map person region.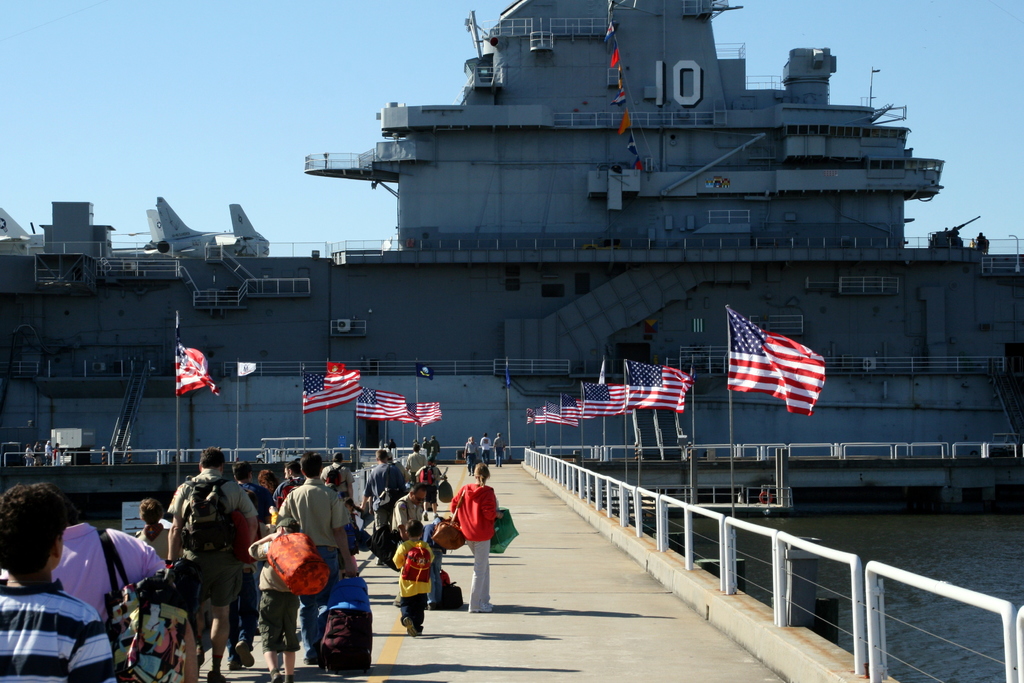
Mapped to select_region(134, 498, 170, 573).
